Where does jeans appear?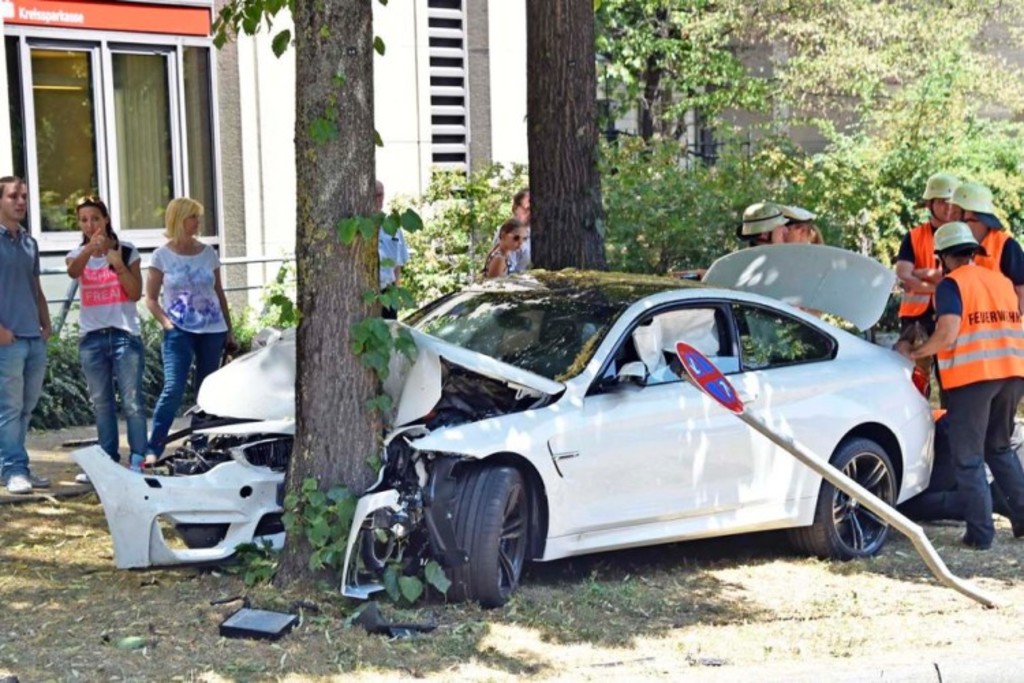
Appears at pyautogui.locateOnScreen(0, 336, 51, 474).
